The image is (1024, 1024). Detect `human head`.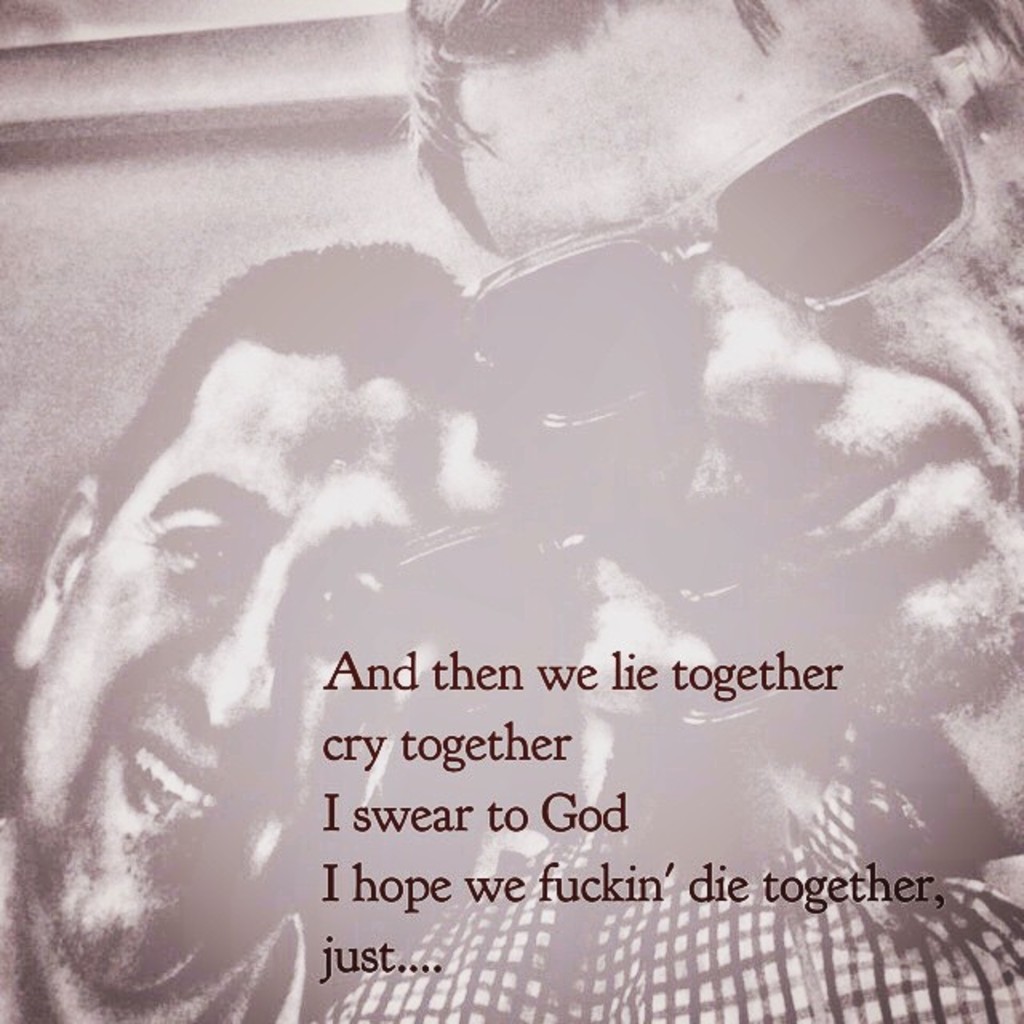
Detection: {"x1": 11, "y1": 278, "x2": 520, "y2": 998}.
